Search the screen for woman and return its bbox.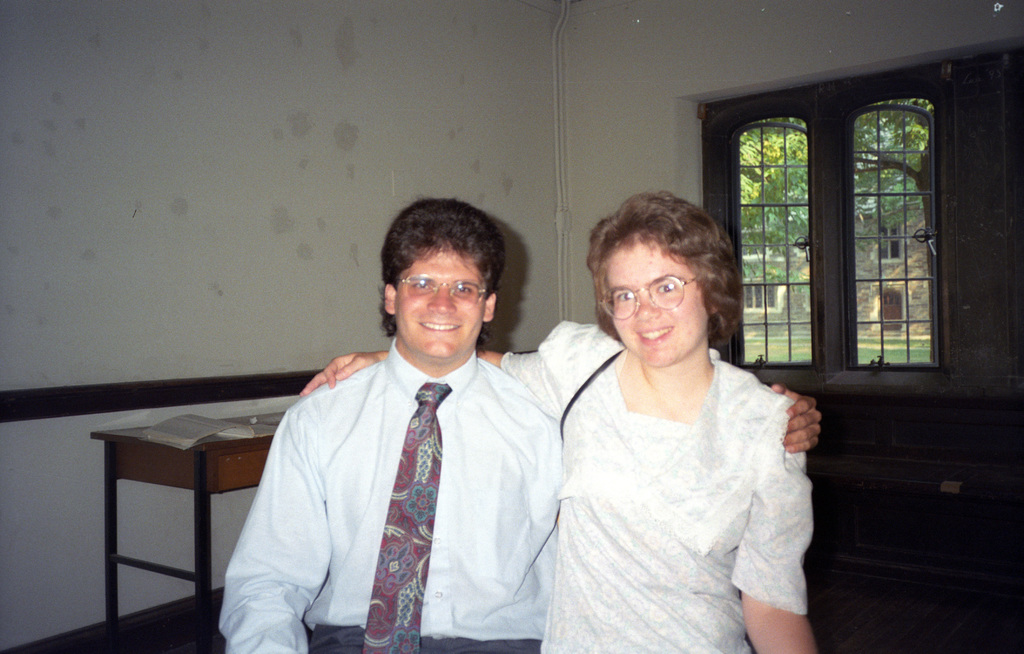
Found: locate(300, 193, 817, 653).
